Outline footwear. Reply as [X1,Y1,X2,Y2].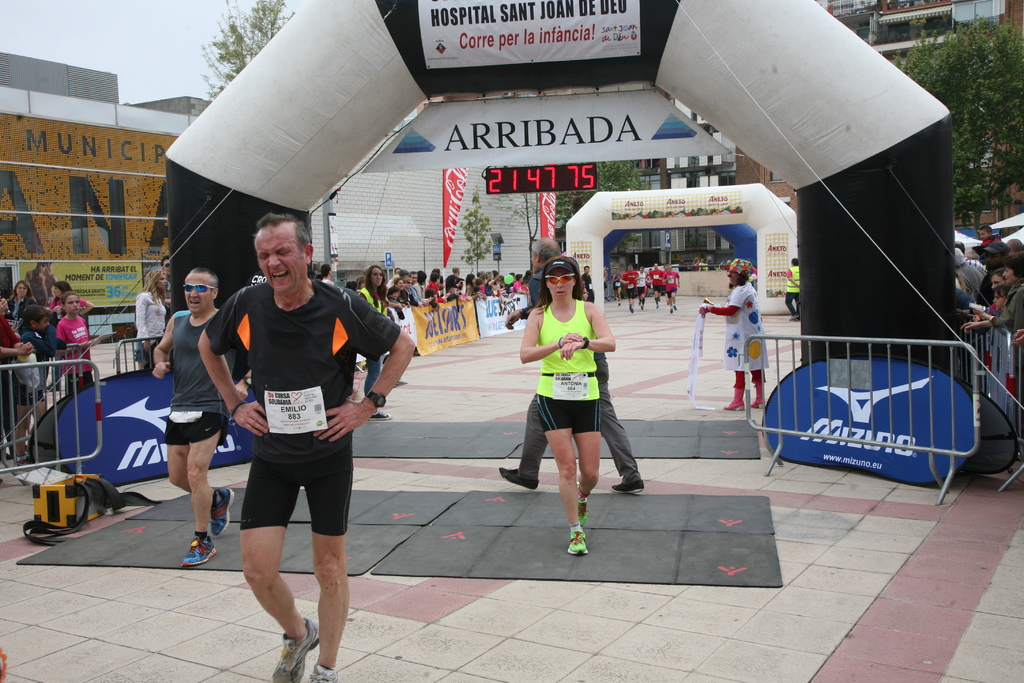
[575,483,588,528].
